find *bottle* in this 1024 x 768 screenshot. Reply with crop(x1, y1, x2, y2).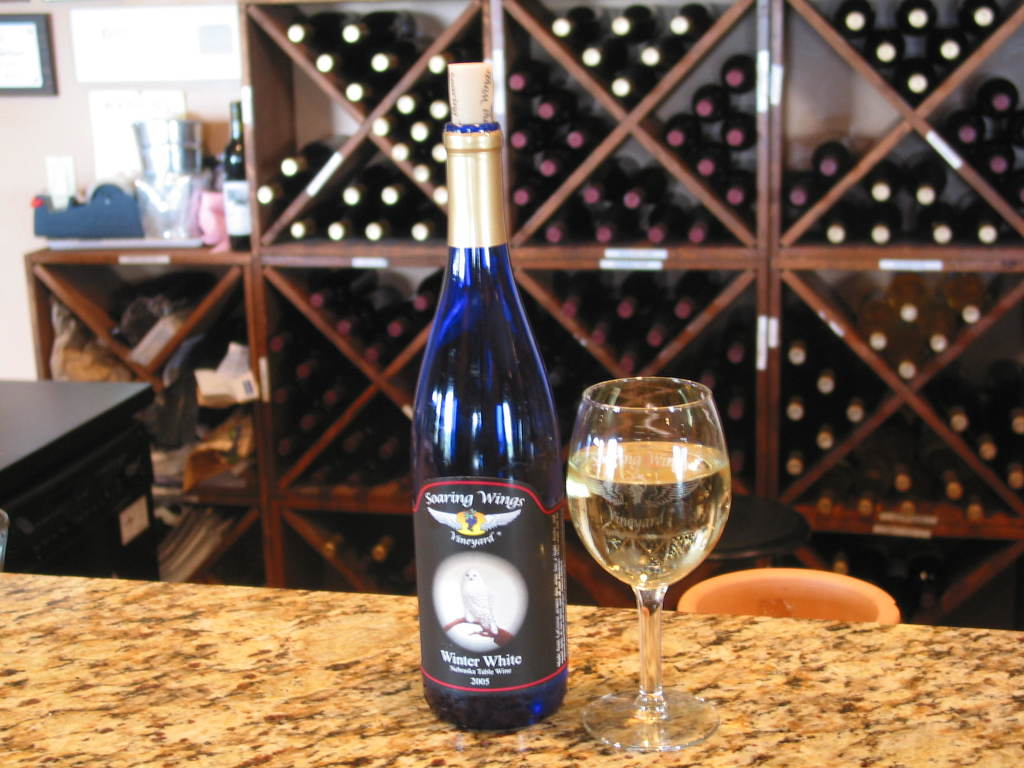
crop(932, 271, 989, 322).
